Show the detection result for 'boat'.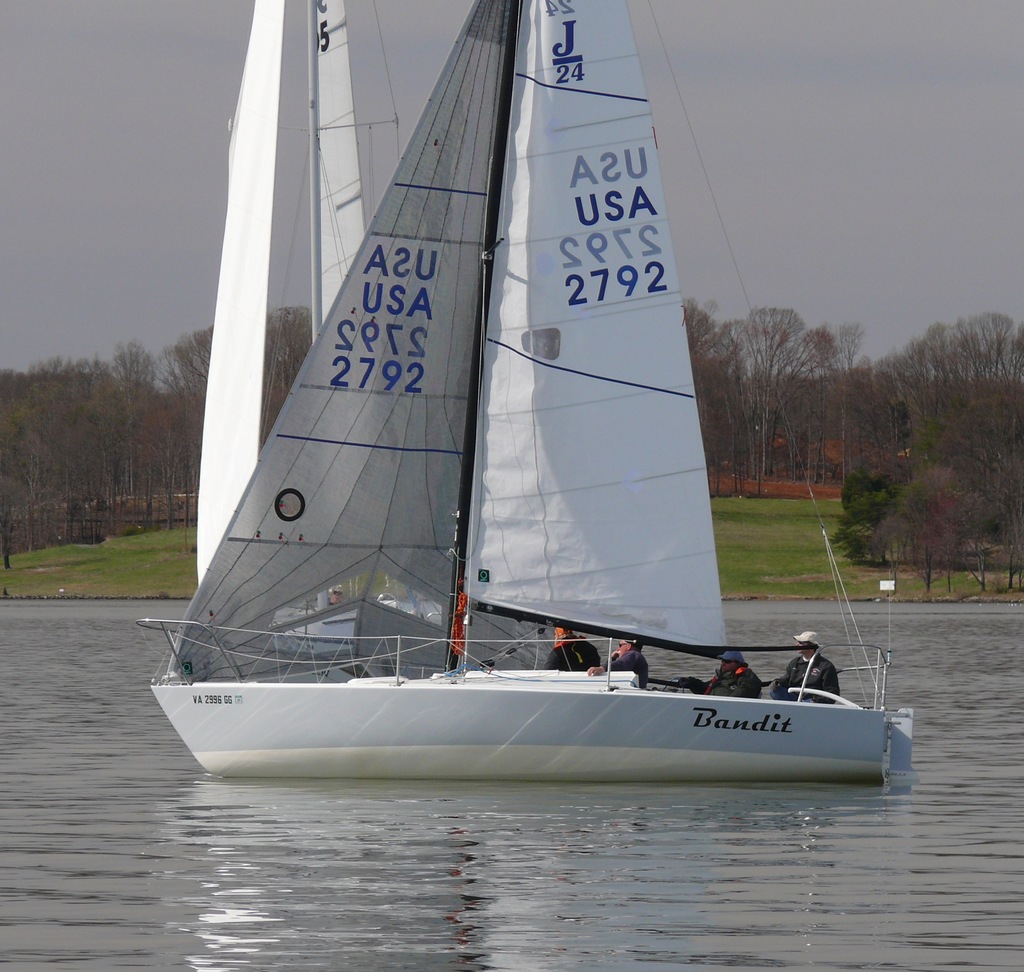
crop(148, 0, 915, 781).
